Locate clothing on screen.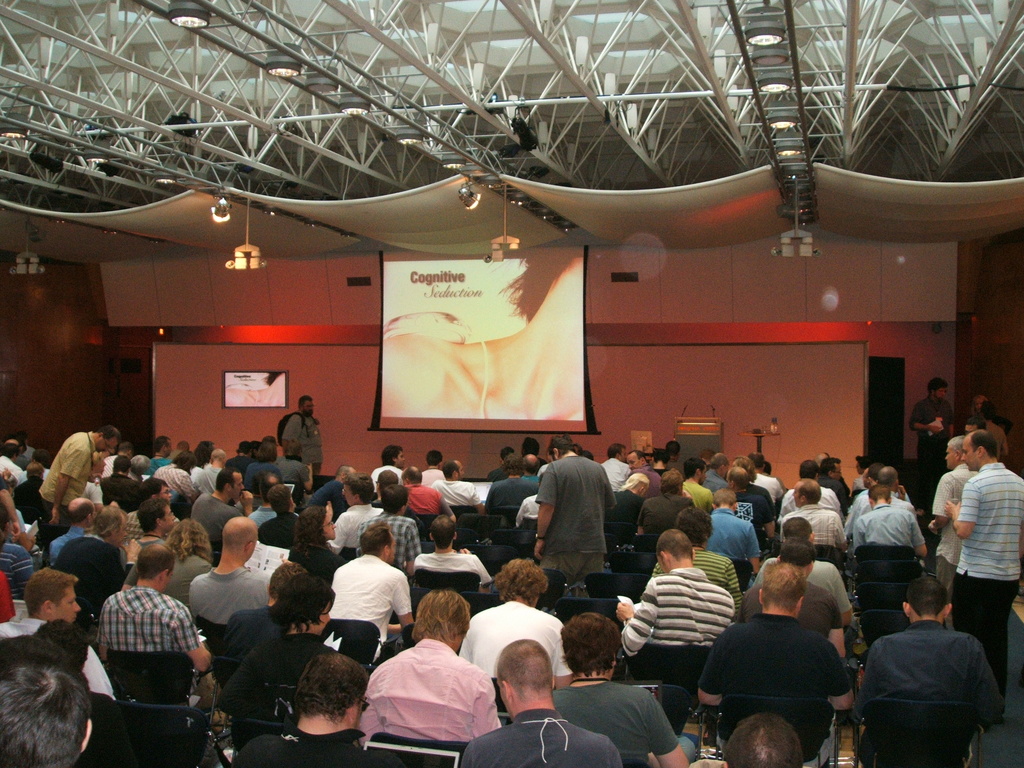
On screen at rect(188, 564, 268, 627).
